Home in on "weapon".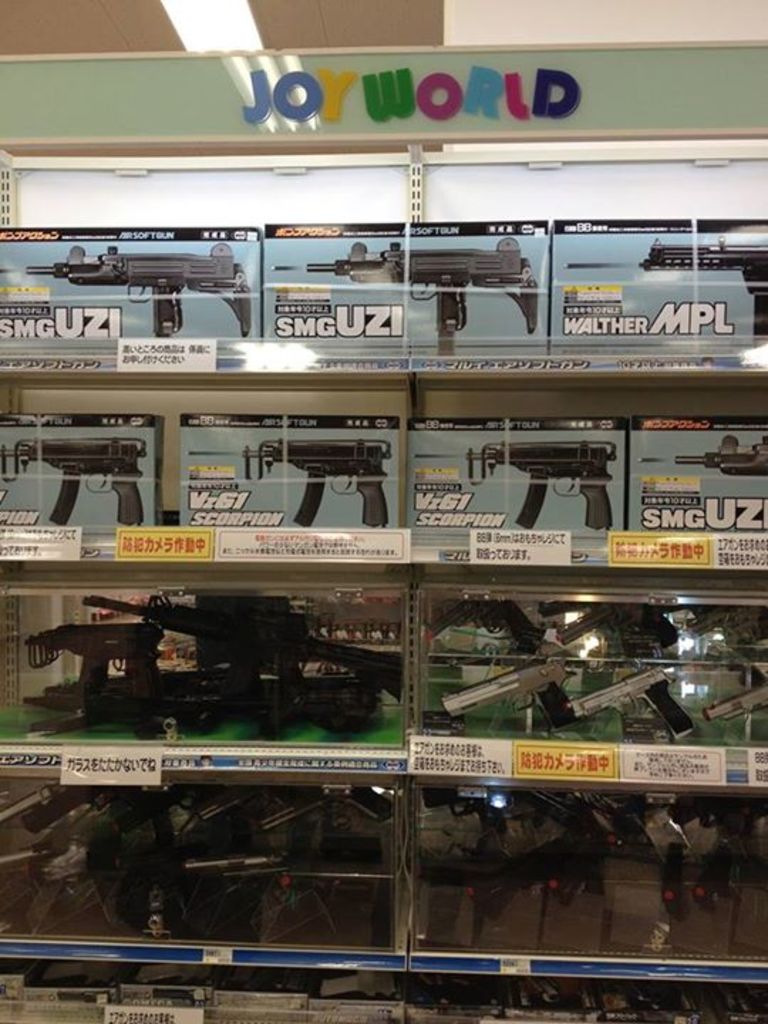
Homed in at l=186, t=435, r=400, b=530.
